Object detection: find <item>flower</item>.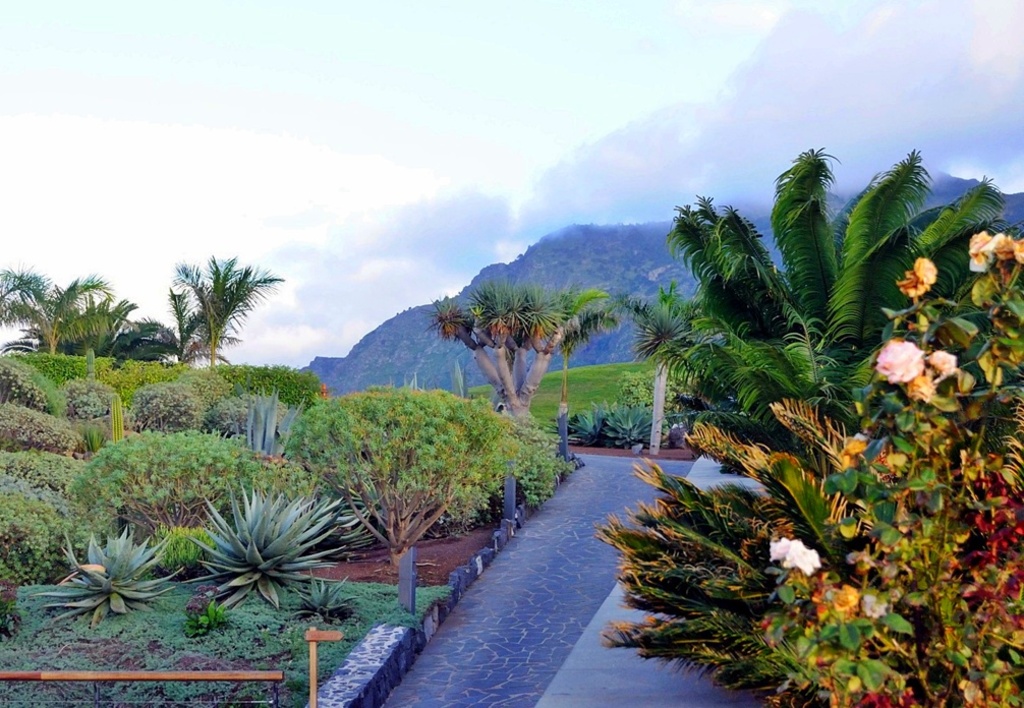
<box>964,230,990,273</box>.
